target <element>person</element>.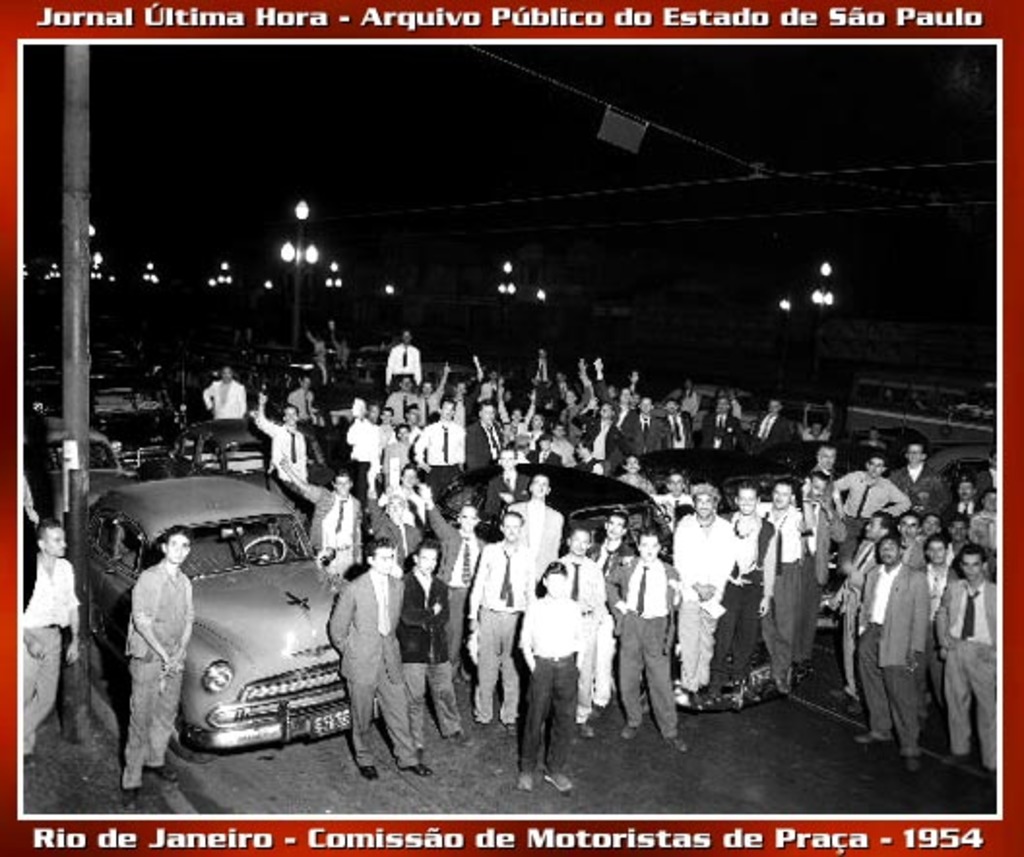
Target region: 460:397:496:481.
